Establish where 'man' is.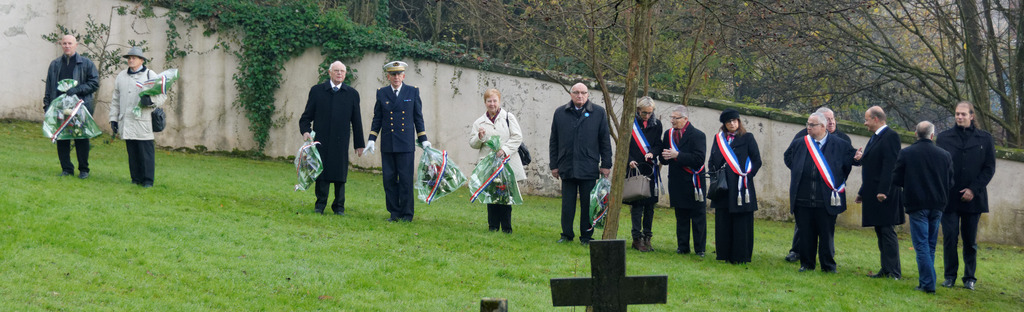
Established at pyautogui.locateOnScreen(892, 118, 954, 288).
